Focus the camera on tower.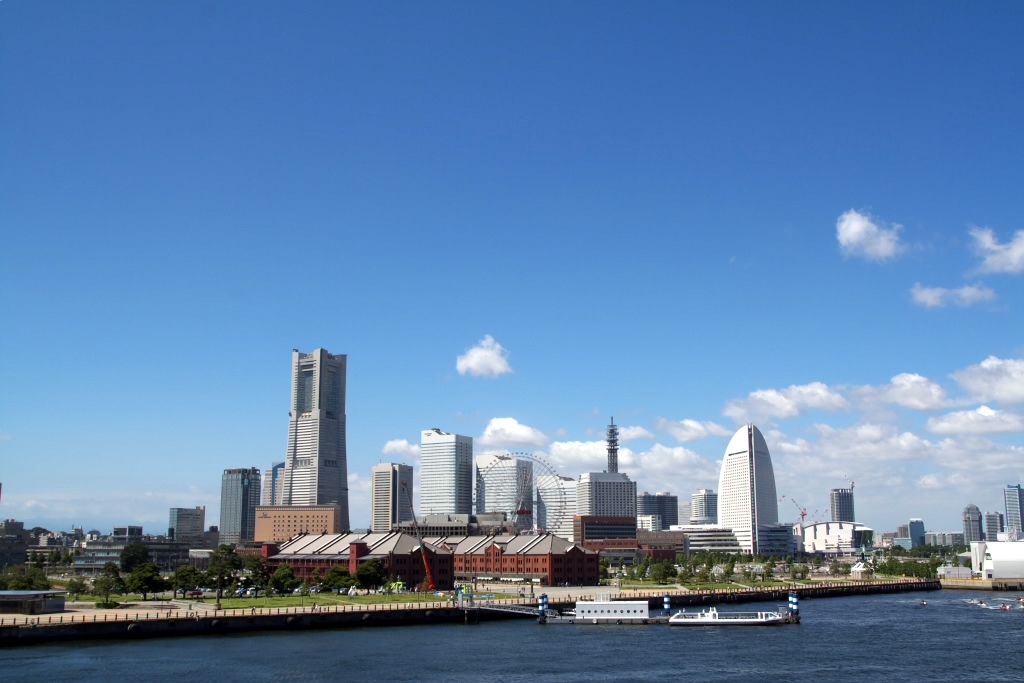
Focus region: (left=708, top=416, right=803, bottom=566).
